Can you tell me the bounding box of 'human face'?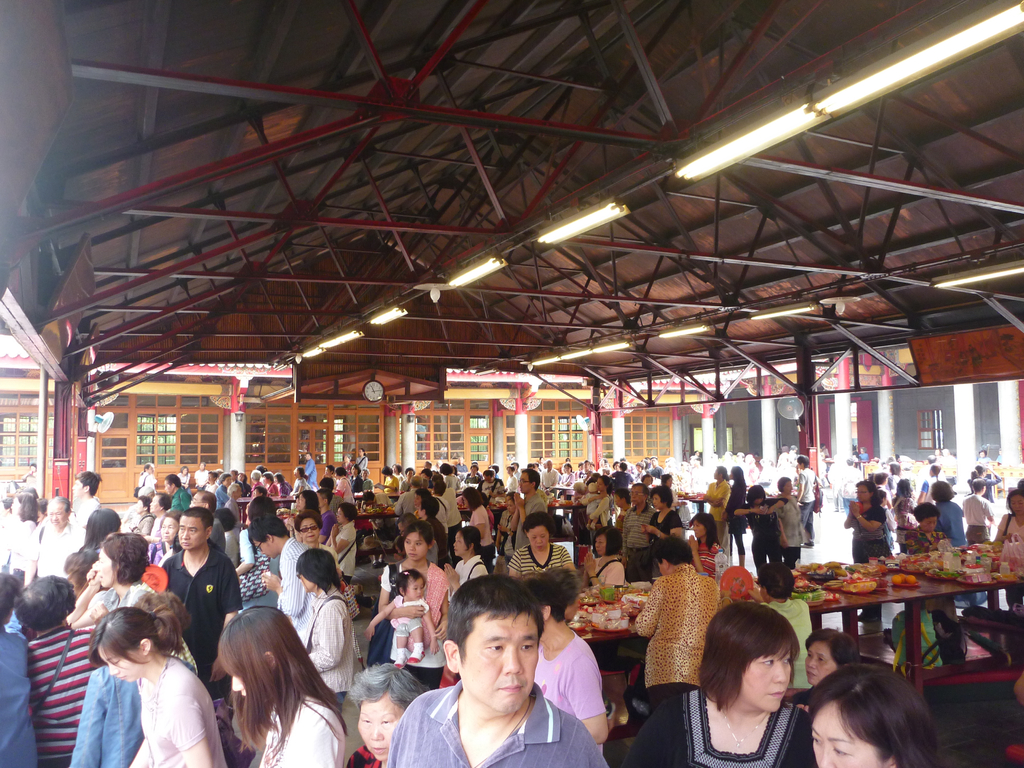
<box>149,497,159,513</box>.
